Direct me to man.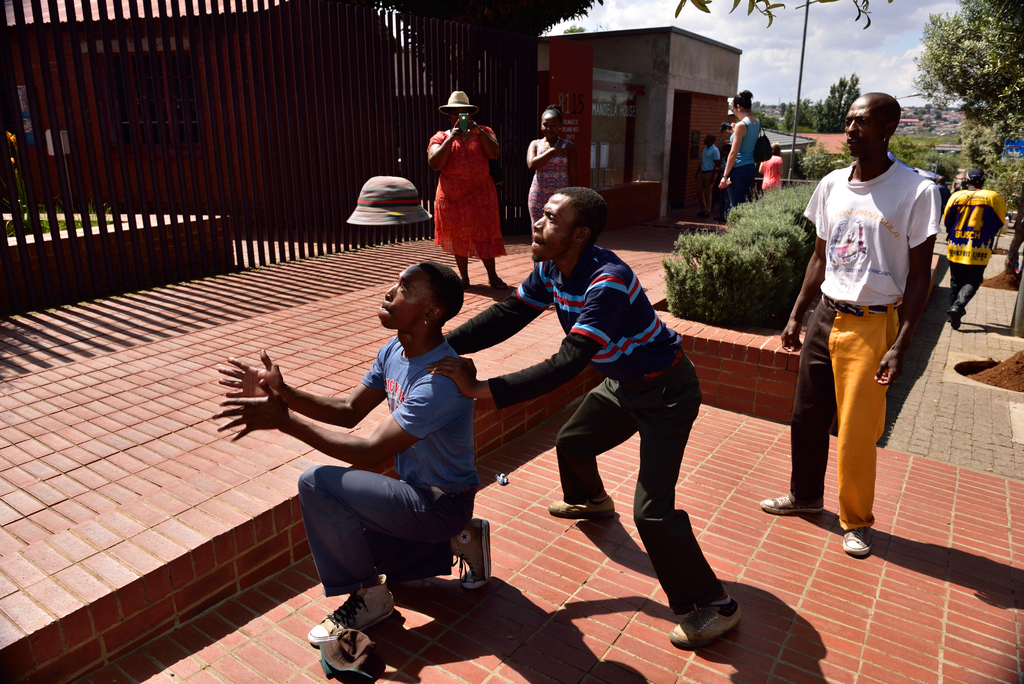
Direction: (x1=942, y1=167, x2=1004, y2=327).
